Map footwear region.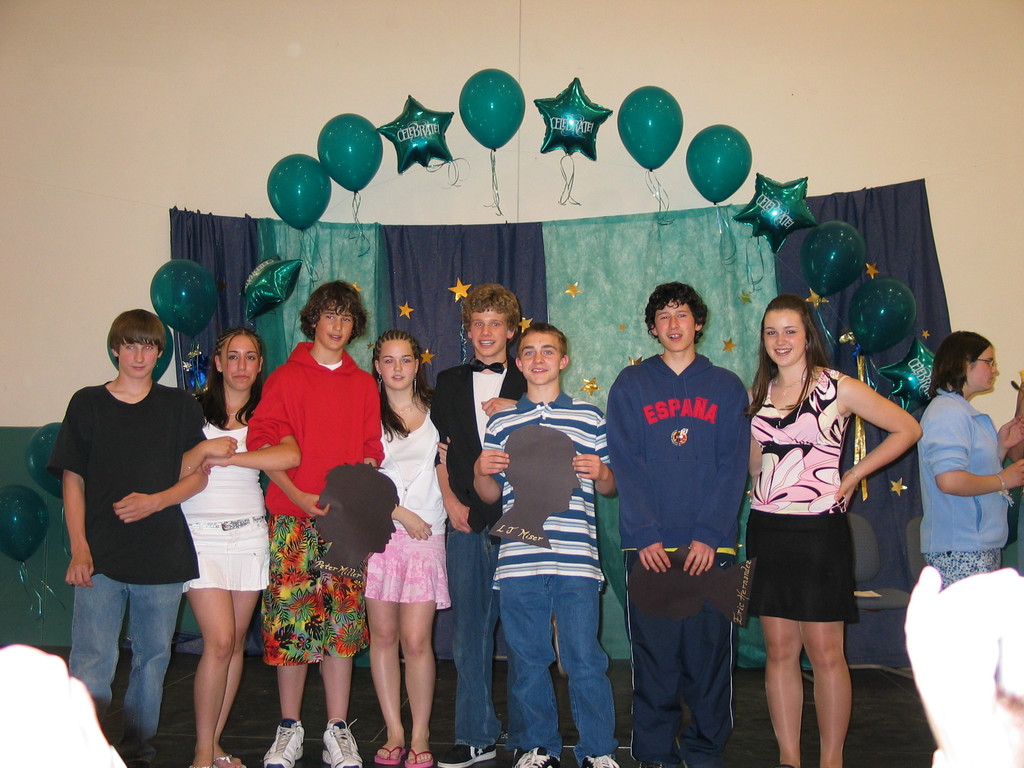
Mapped to bbox(511, 748, 562, 767).
